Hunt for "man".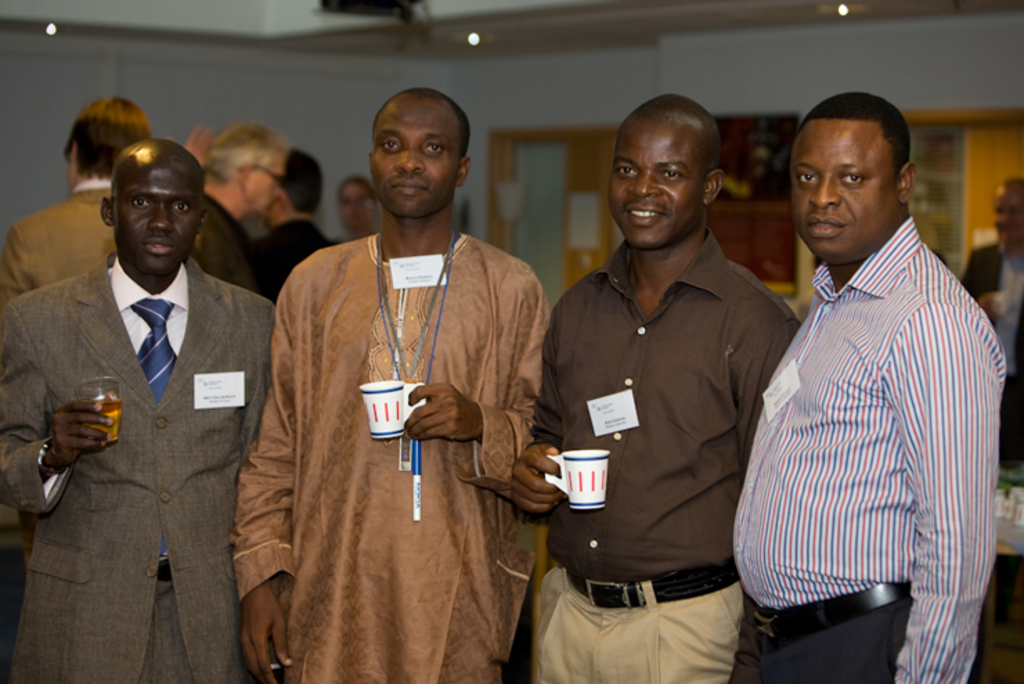
Hunted down at [left=0, top=90, right=152, bottom=303].
